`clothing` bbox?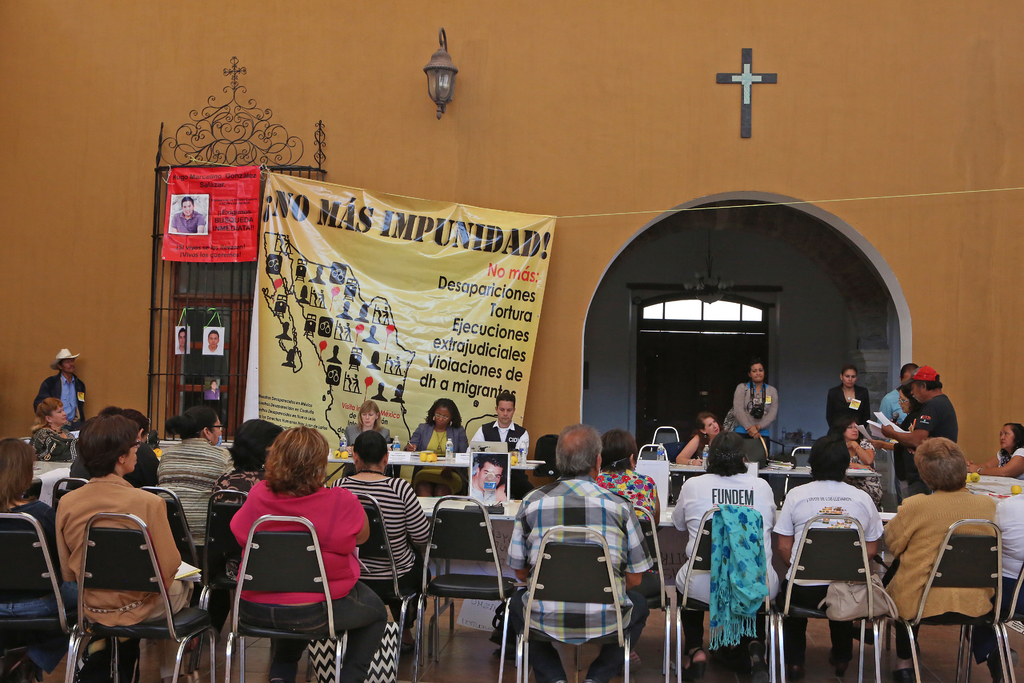
locate(47, 472, 186, 677)
